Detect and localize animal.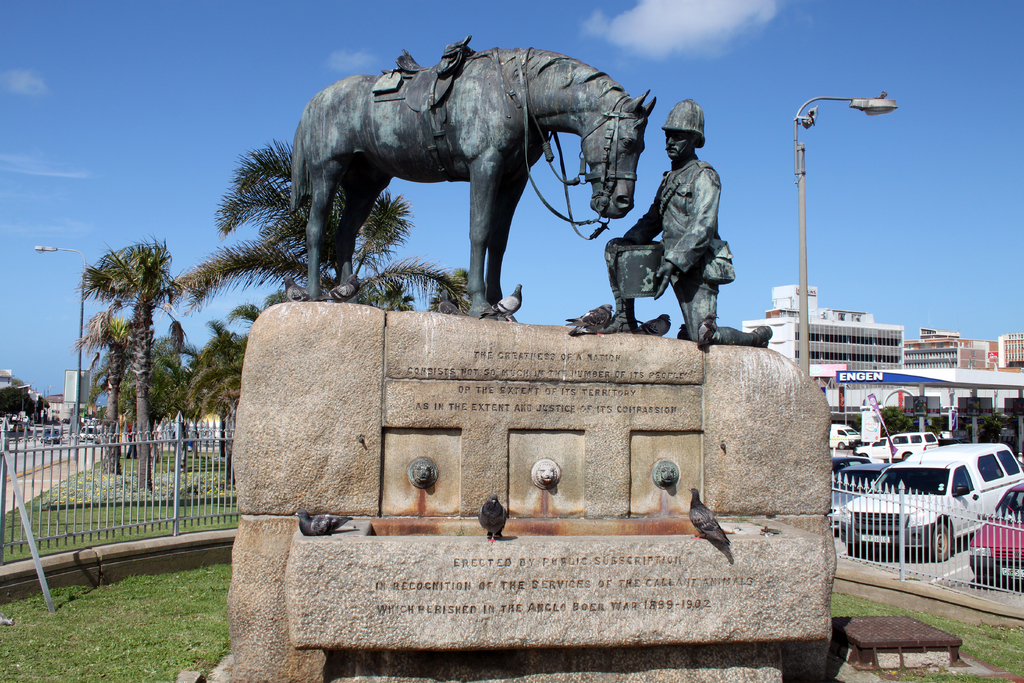
Localized at <region>481, 282, 524, 321</region>.
